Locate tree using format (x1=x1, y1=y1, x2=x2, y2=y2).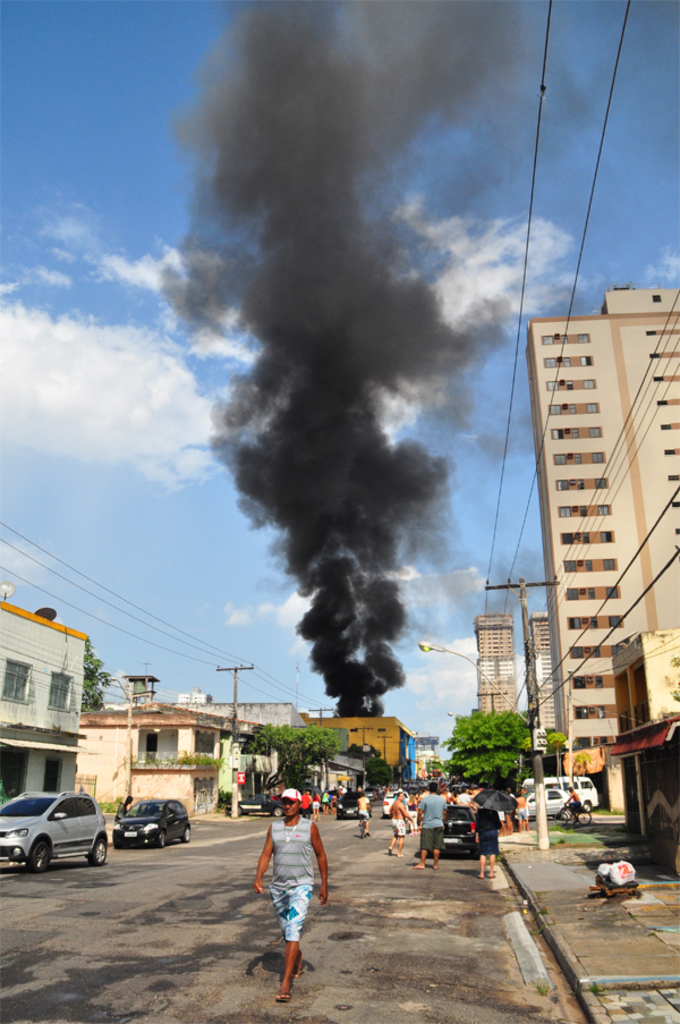
(x1=447, y1=703, x2=530, y2=787).
